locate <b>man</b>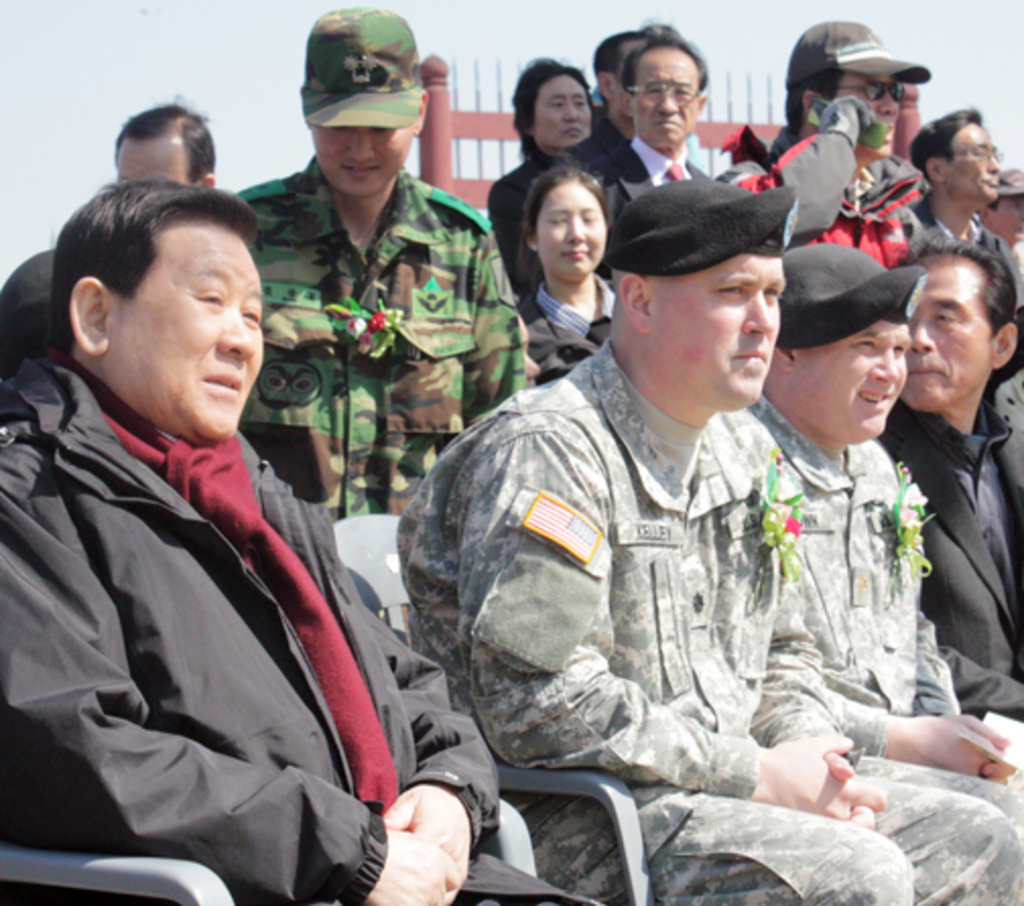
(396, 179, 1022, 898)
